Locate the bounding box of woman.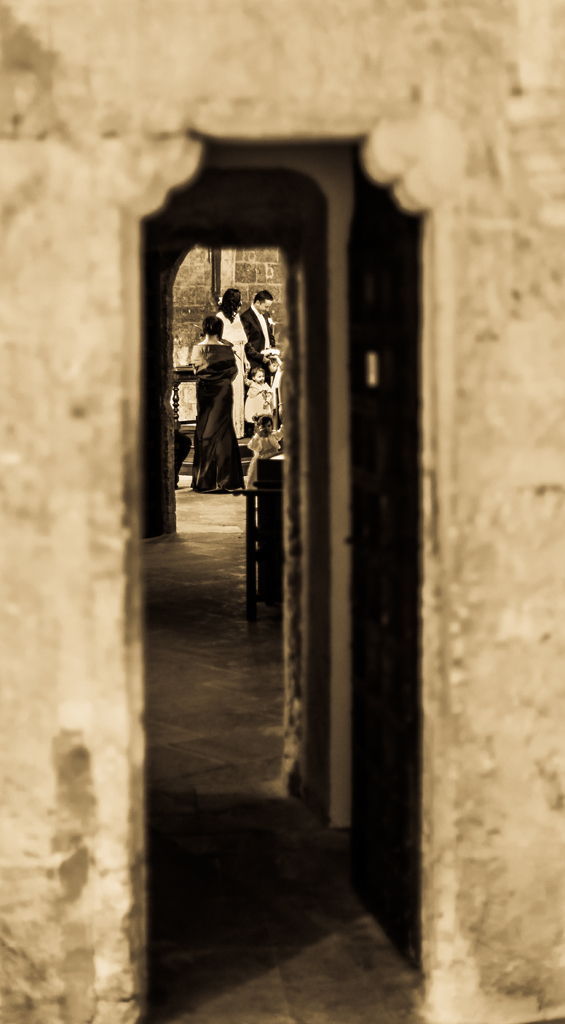
Bounding box: 189,311,245,499.
